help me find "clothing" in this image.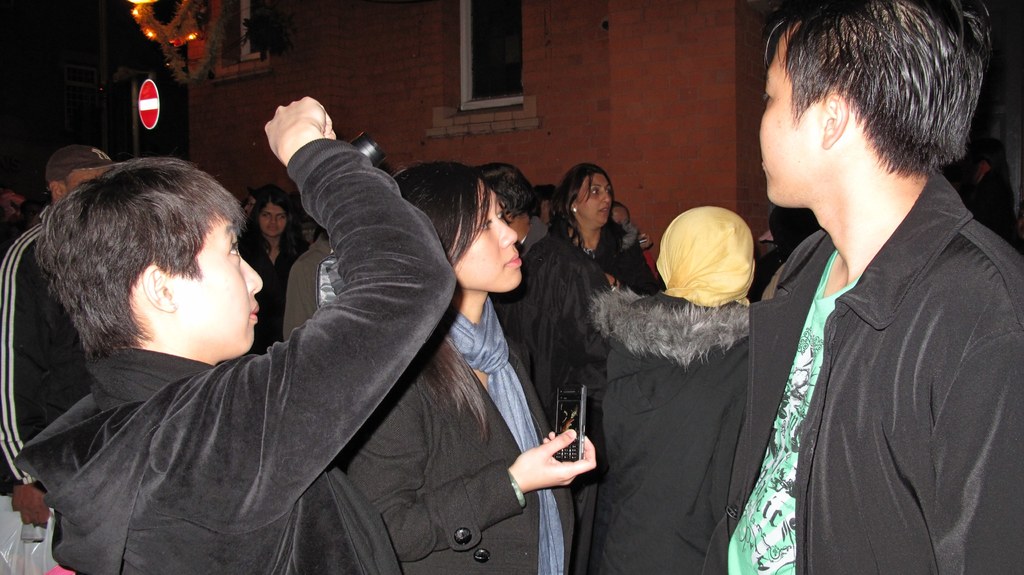
Found it: x1=0, y1=219, x2=95, y2=574.
